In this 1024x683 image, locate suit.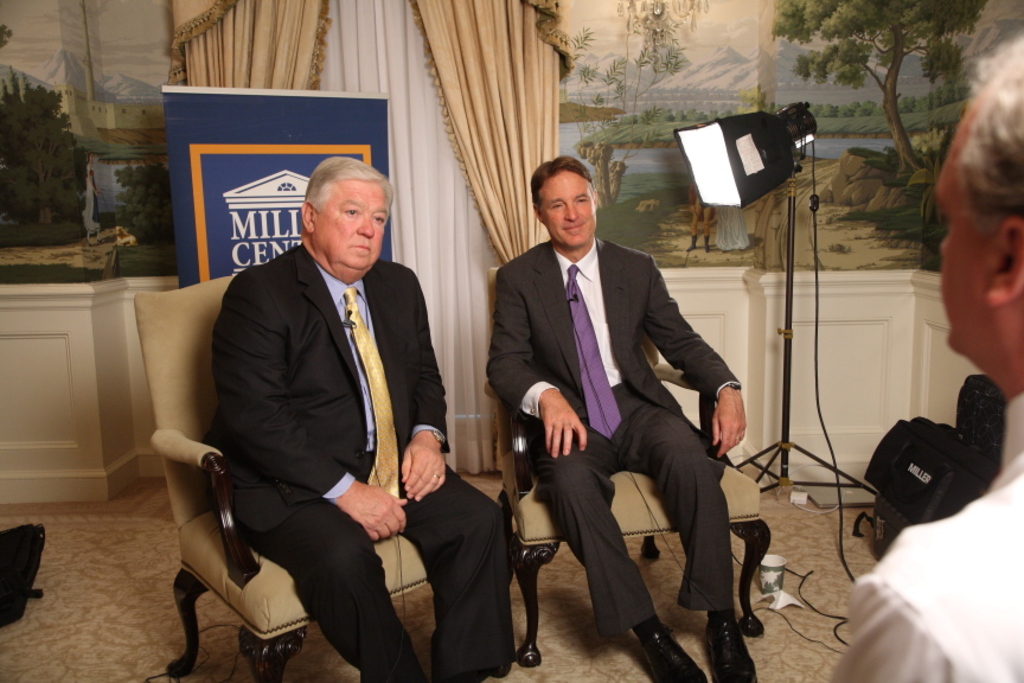
Bounding box: box(501, 158, 764, 652).
